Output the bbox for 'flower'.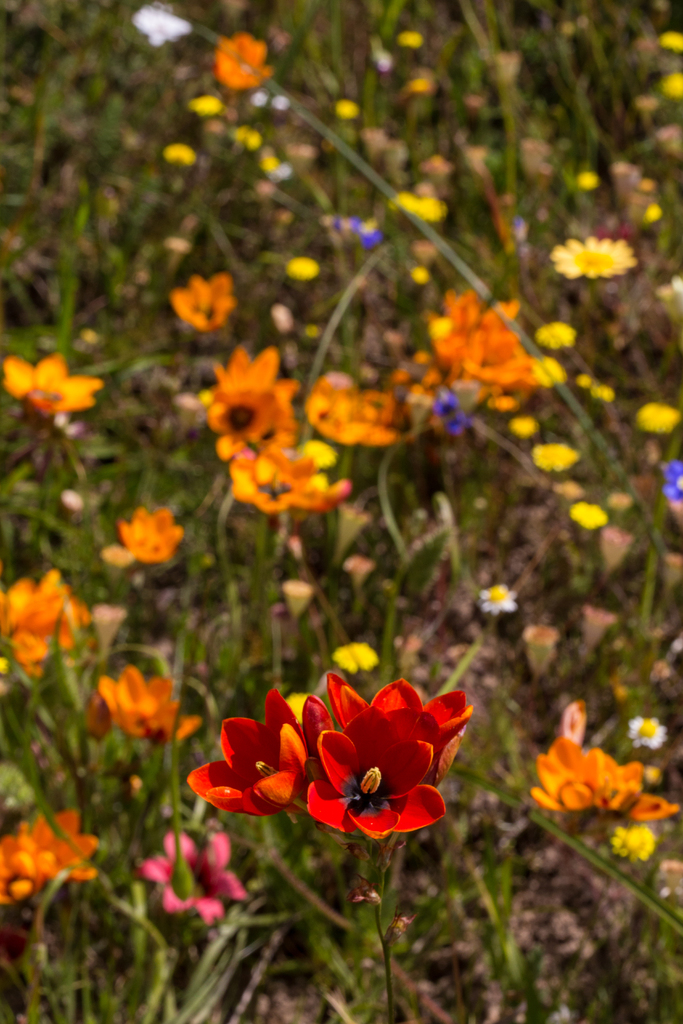
crop(604, 822, 662, 867).
